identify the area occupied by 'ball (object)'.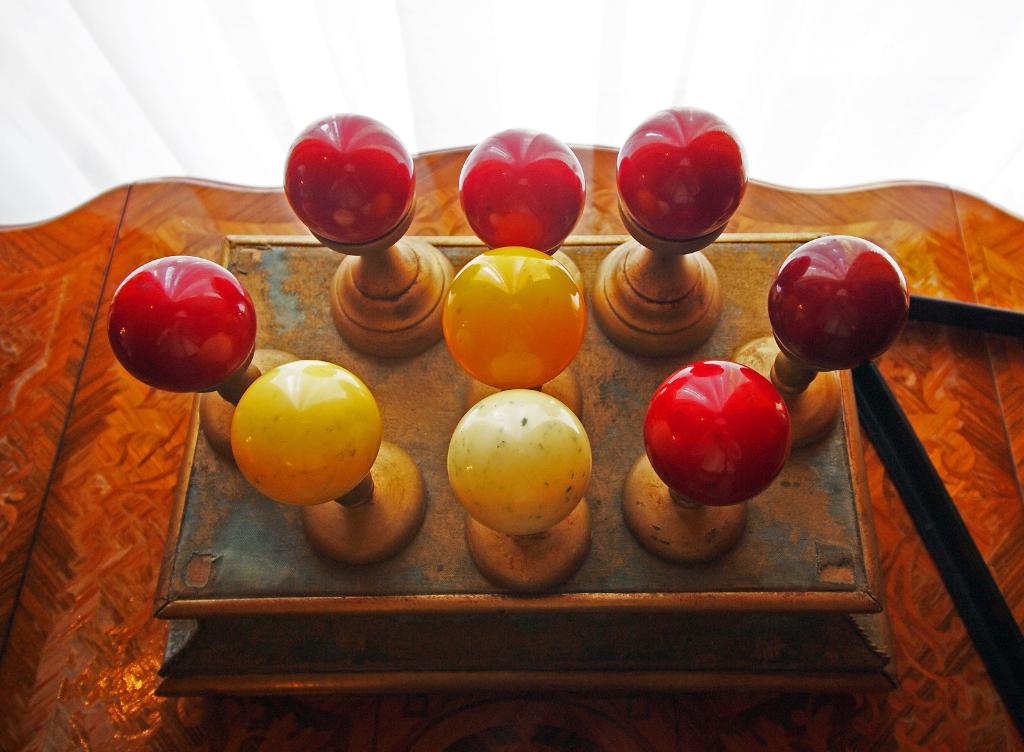
Area: [x1=282, y1=111, x2=419, y2=246].
